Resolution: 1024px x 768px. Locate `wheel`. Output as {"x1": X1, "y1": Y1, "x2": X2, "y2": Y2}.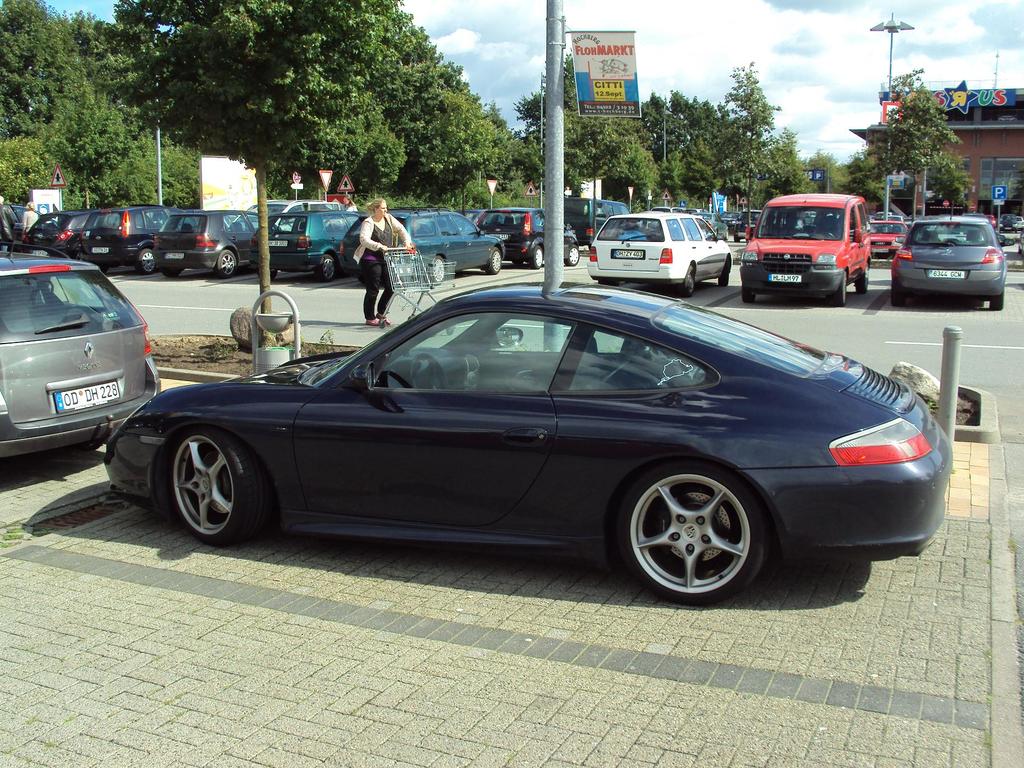
{"x1": 821, "y1": 232, "x2": 835, "y2": 236}.
